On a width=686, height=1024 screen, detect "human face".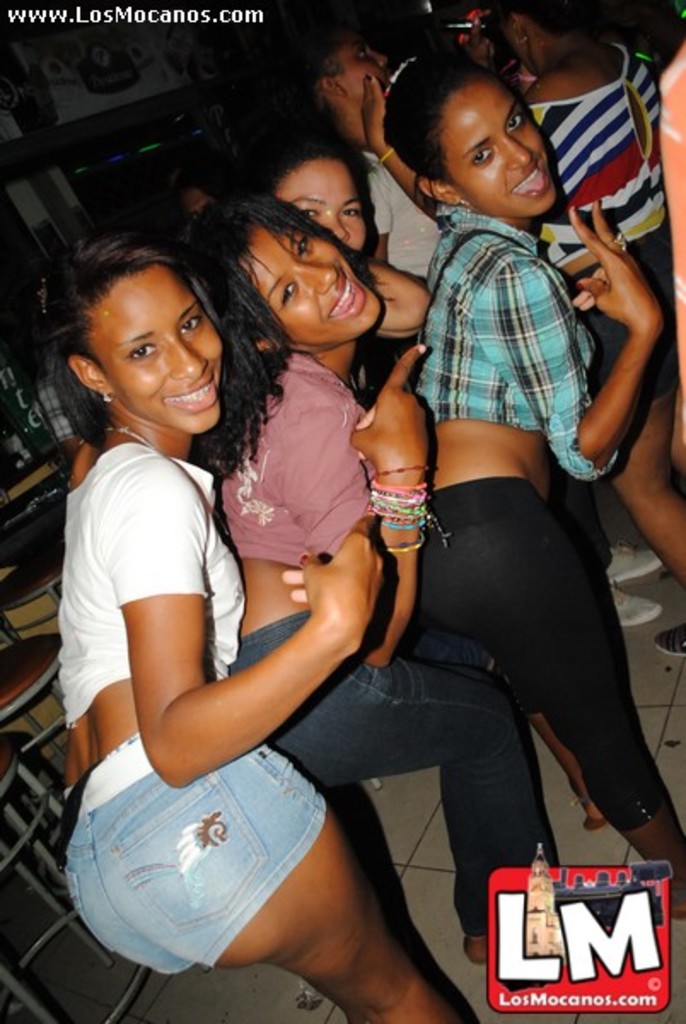
(237,217,382,343).
